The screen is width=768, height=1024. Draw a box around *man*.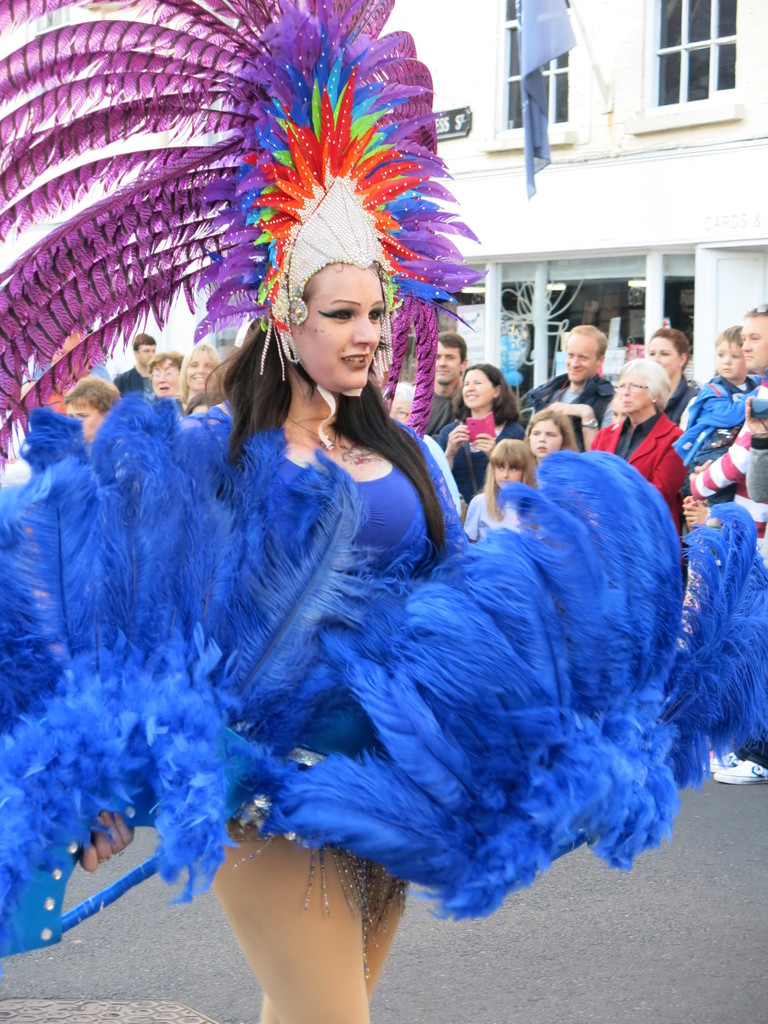
locate(113, 332, 156, 402).
